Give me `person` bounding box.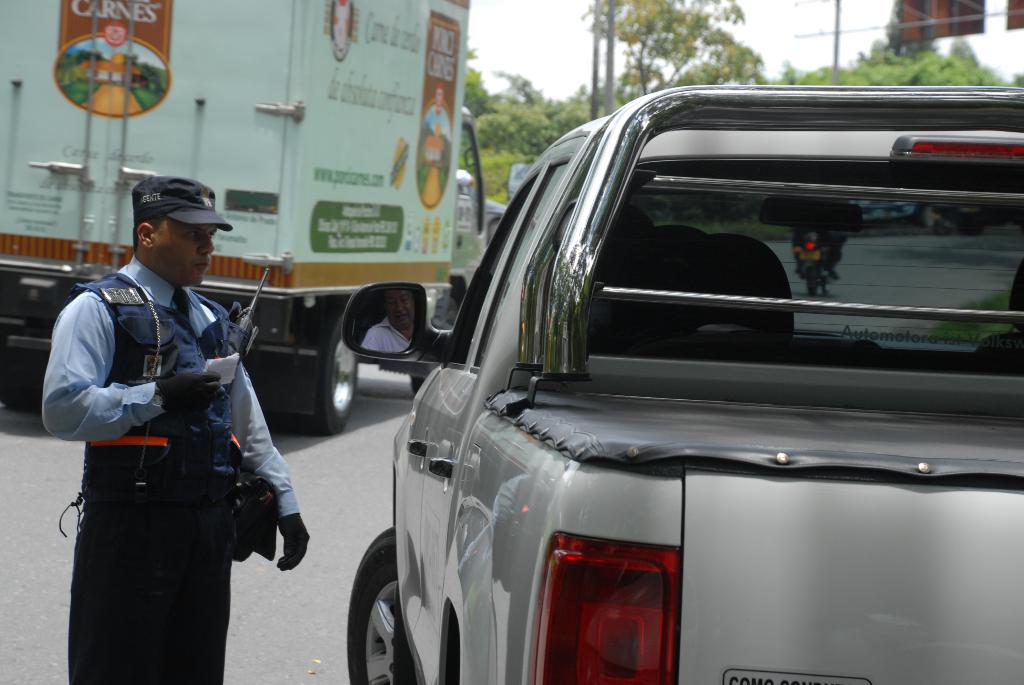
left=47, top=175, right=307, bottom=684.
